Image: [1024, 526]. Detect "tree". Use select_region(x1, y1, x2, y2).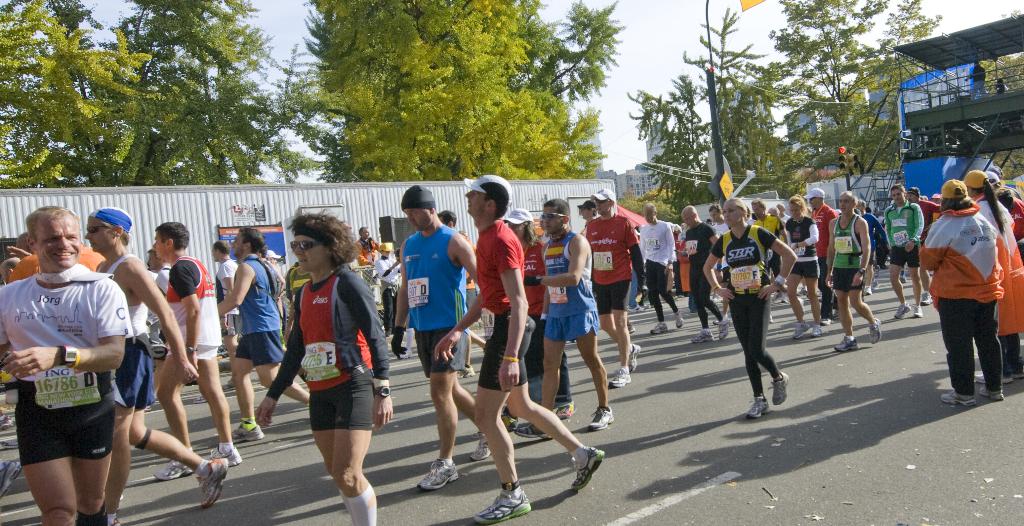
select_region(506, 0, 627, 173).
